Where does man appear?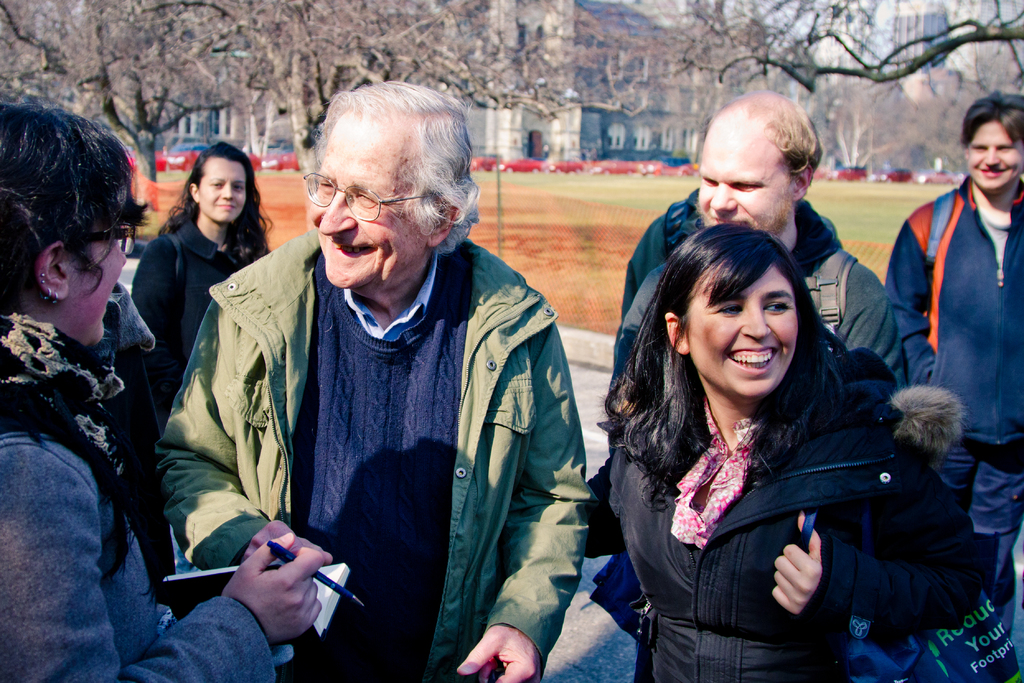
Appears at locate(617, 91, 898, 385).
